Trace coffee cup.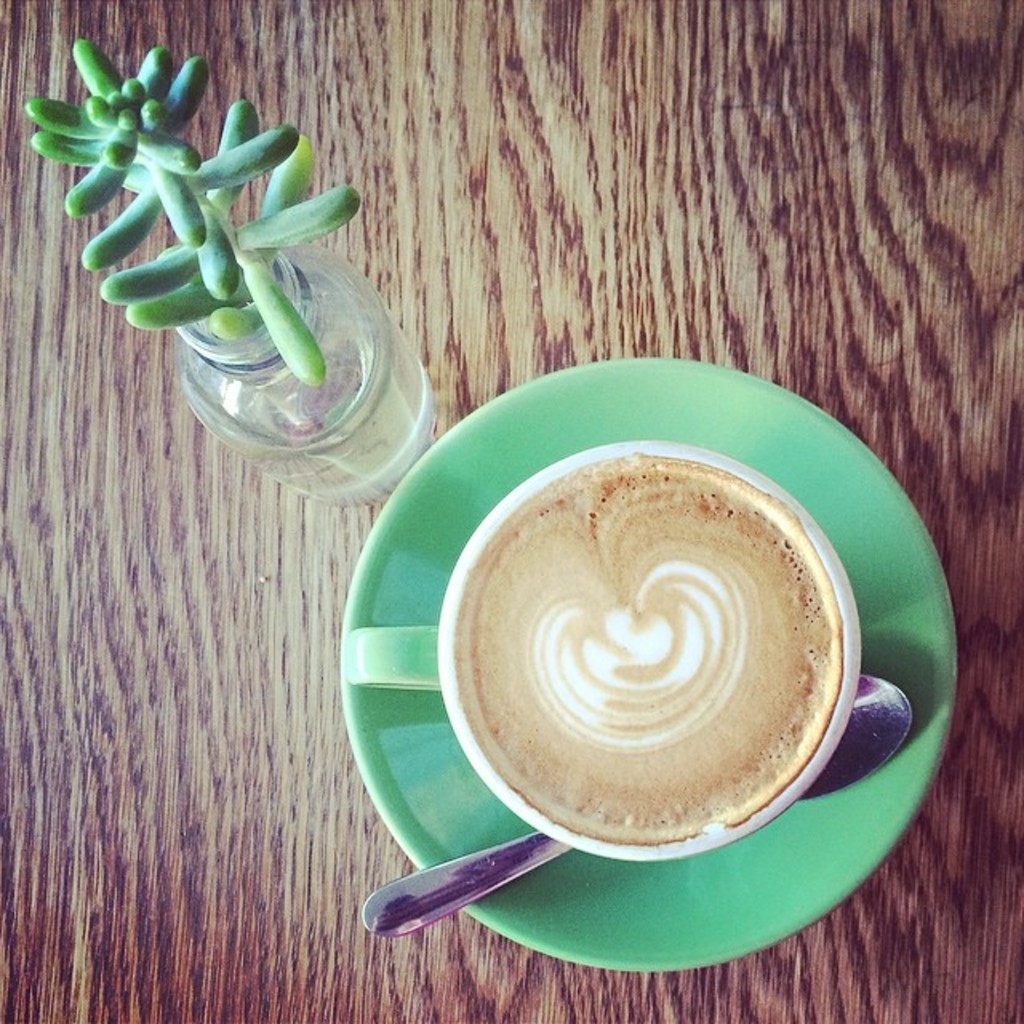
Traced to 341/434/866/859.
